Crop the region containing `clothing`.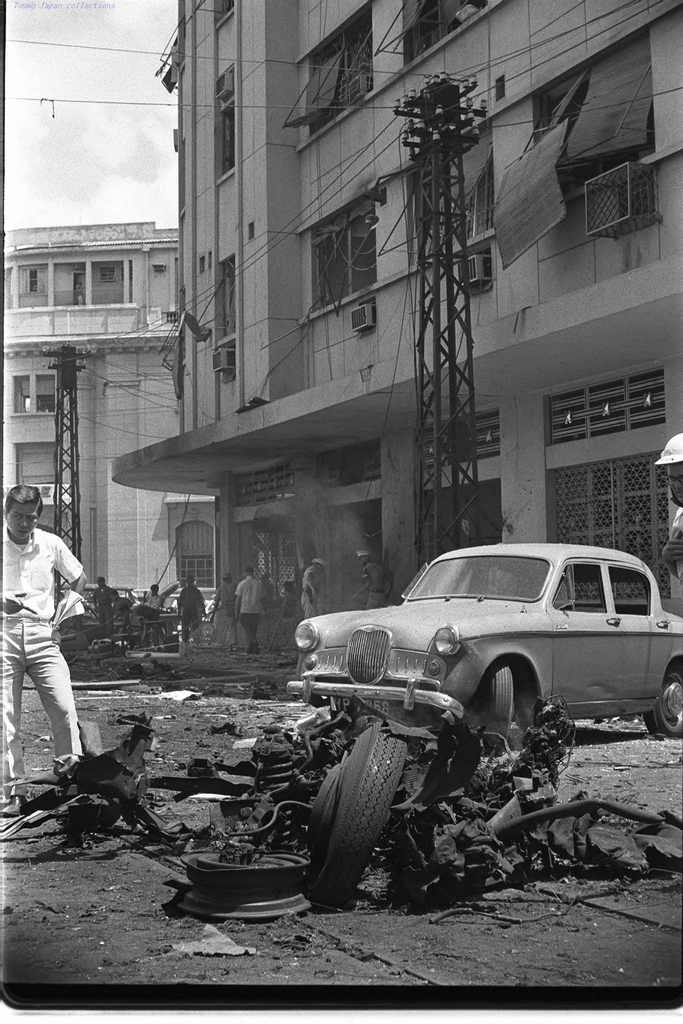
Crop region: [left=215, top=587, right=233, bottom=618].
